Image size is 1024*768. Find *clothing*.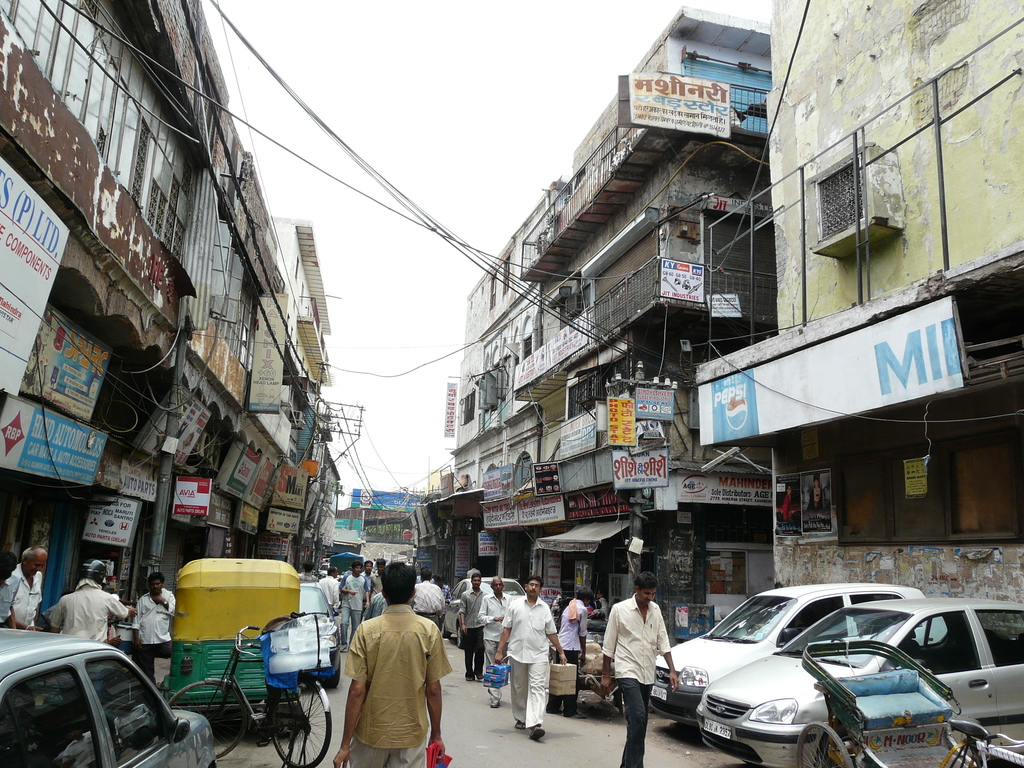
556,600,588,719.
